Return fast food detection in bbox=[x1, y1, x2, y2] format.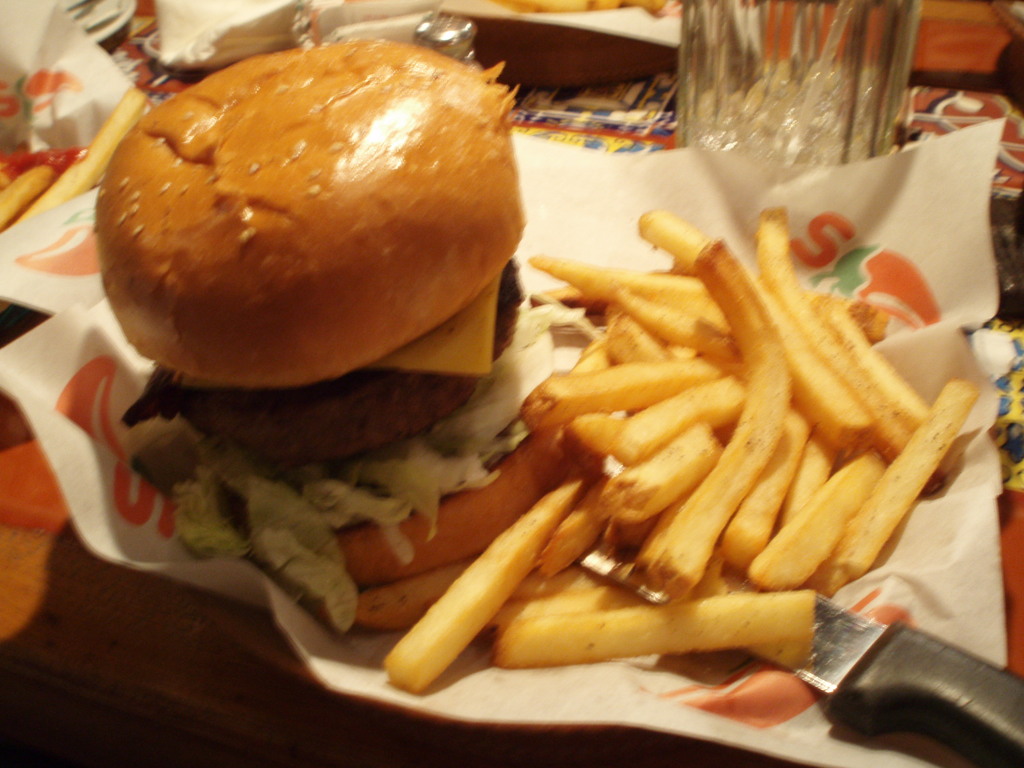
bbox=[99, 42, 564, 633].
